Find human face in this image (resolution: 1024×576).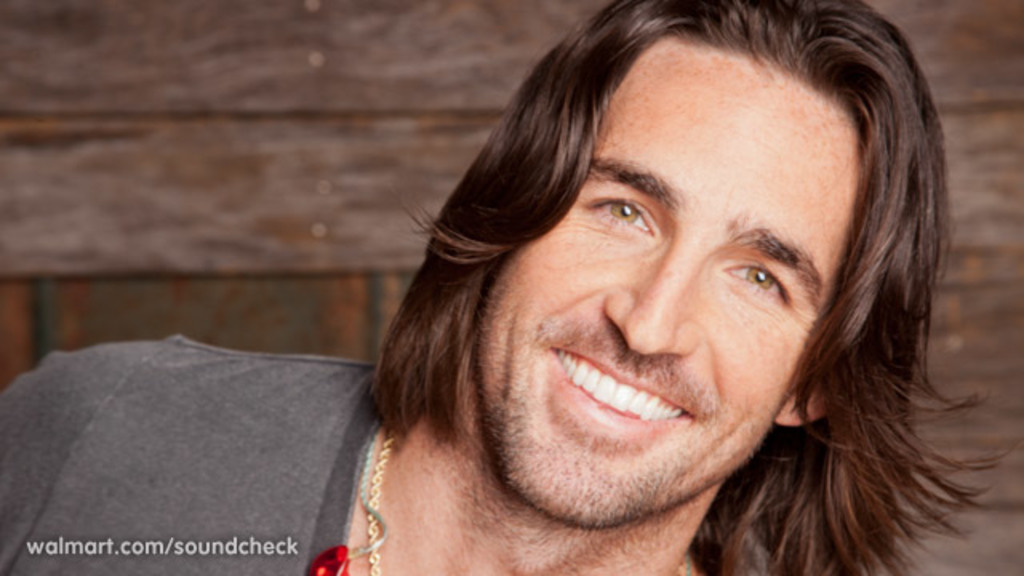
475/38/864/523.
